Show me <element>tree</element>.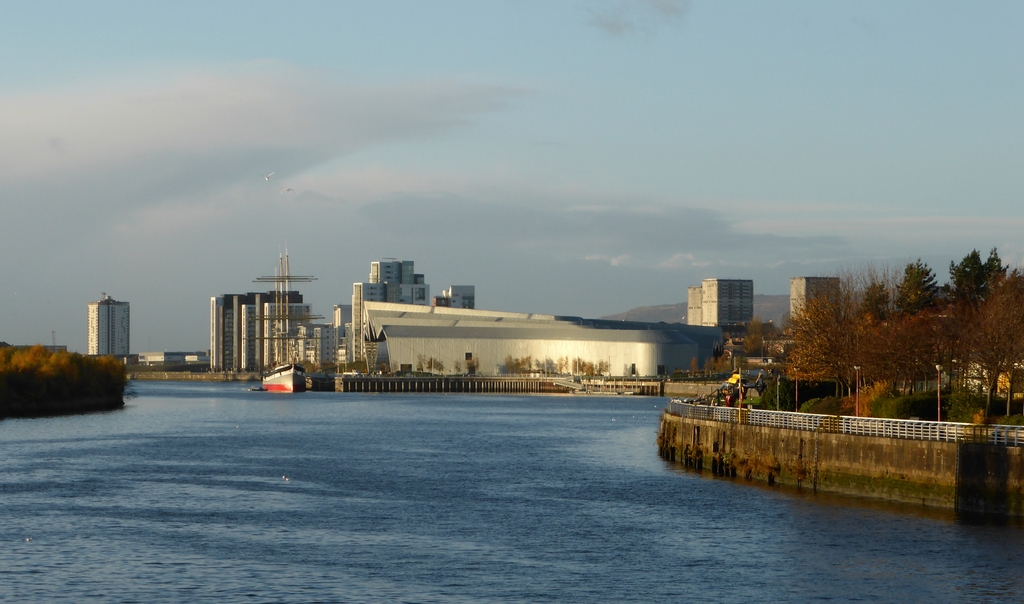
<element>tree</element> is here: BBox(295, 360, 324, 373).
